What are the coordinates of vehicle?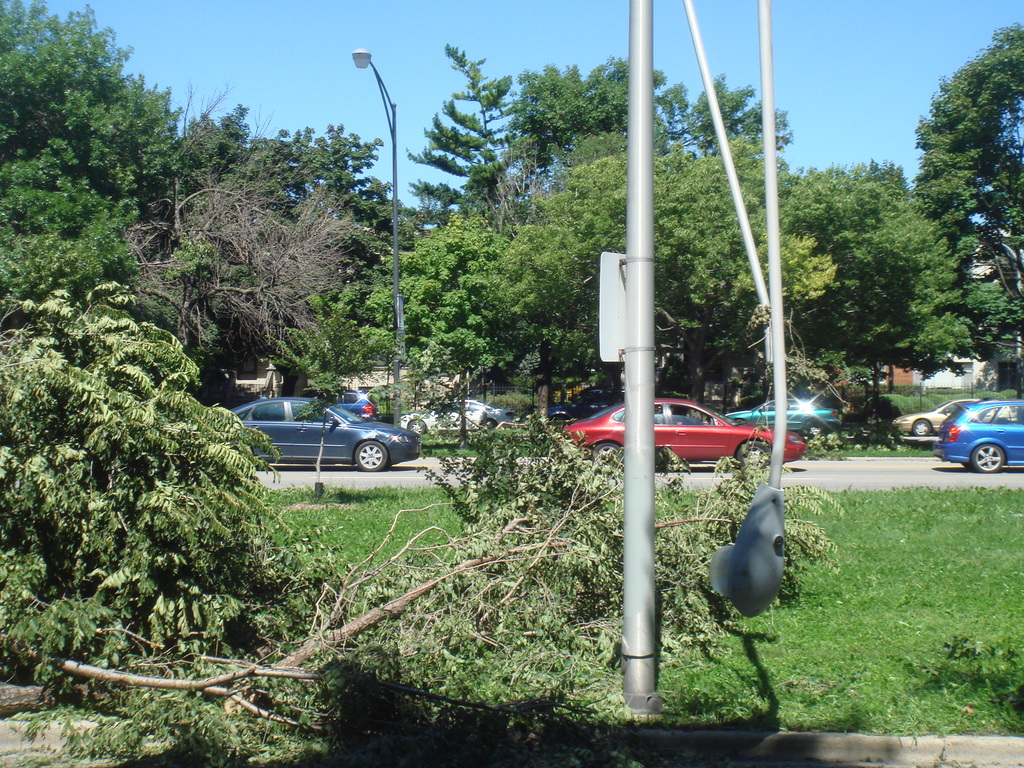
<box>932,394,1022,468</box>.
